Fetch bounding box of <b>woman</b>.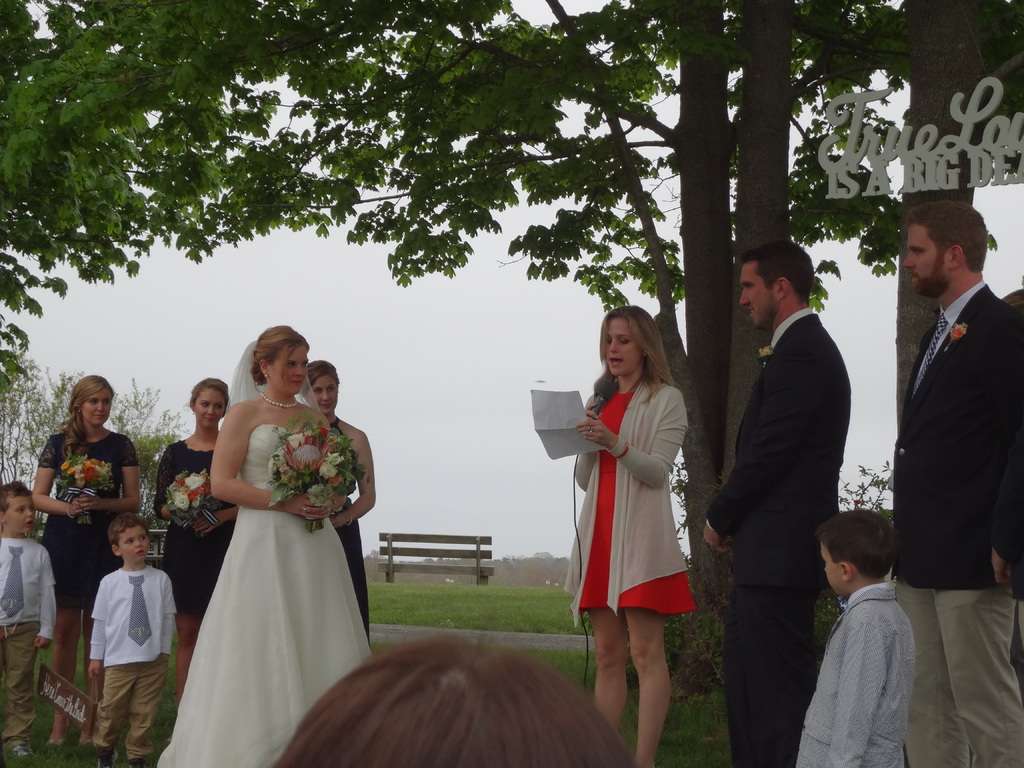
Bbox: <region>24, 374, 143, 748</region>.
